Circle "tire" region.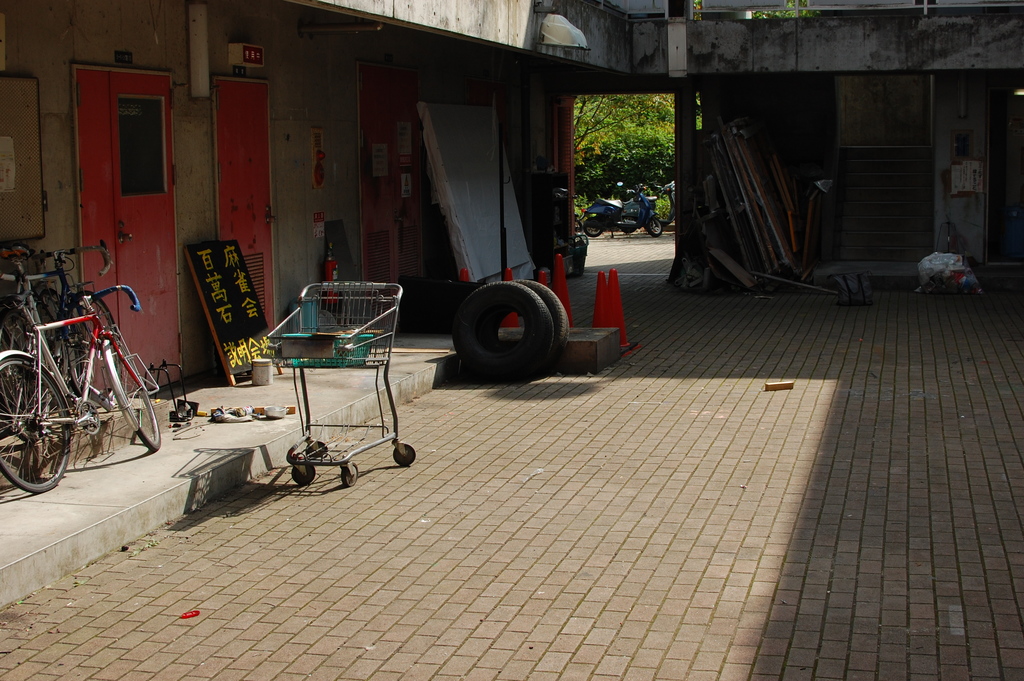
Region: x1=485, y1=275, x2=572, y2=366.
